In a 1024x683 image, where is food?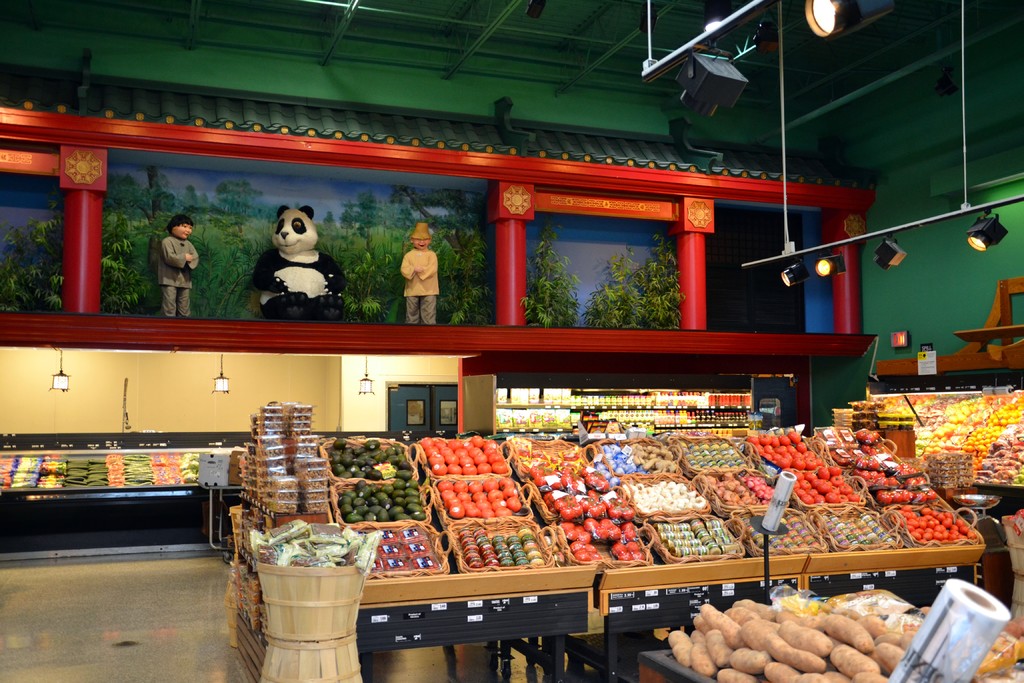
box=[891, 503, 975, 541].
